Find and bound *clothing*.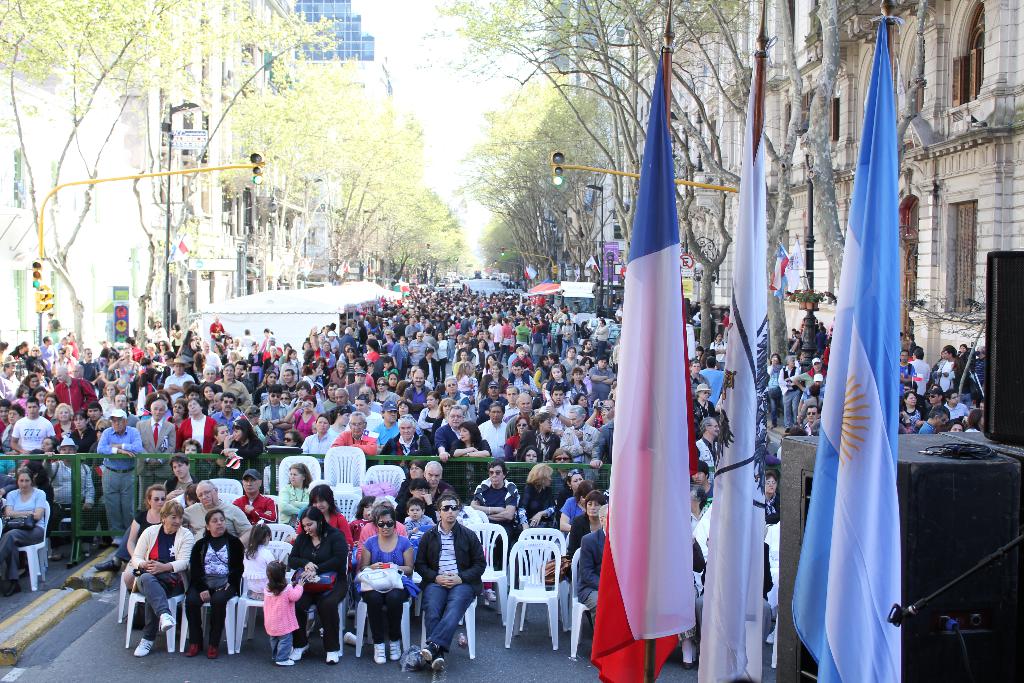
Bound: crop(900, 362, 921, 388).
